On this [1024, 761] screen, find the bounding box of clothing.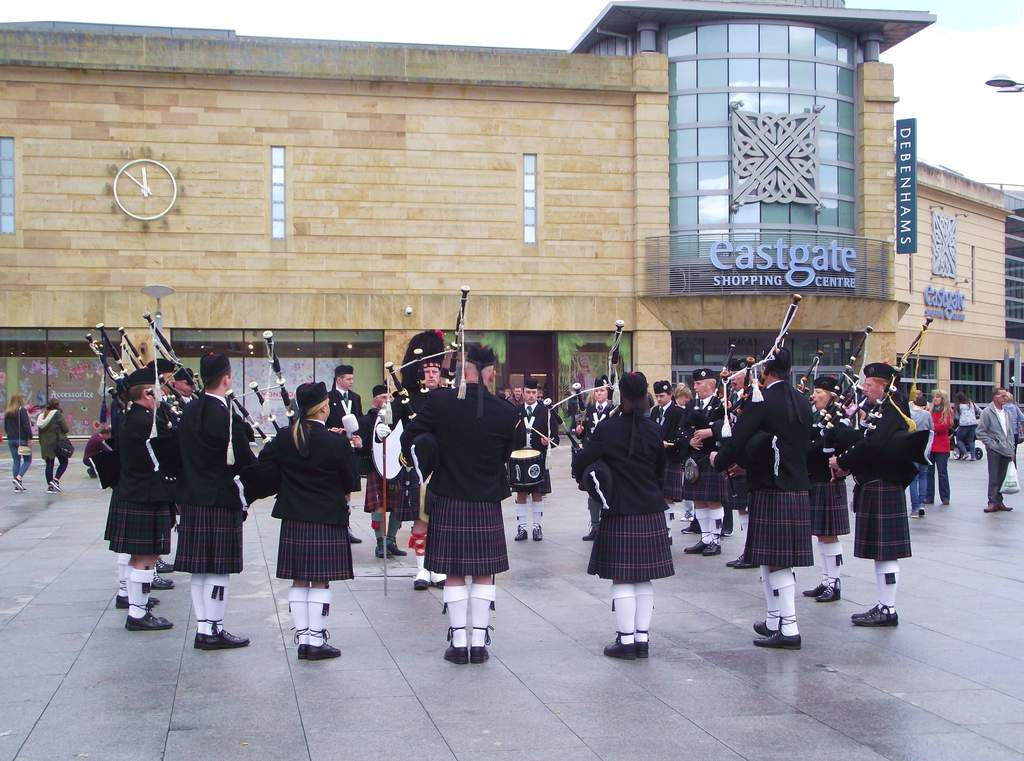
Bounding box: <box>683,369,728,504</box>.
